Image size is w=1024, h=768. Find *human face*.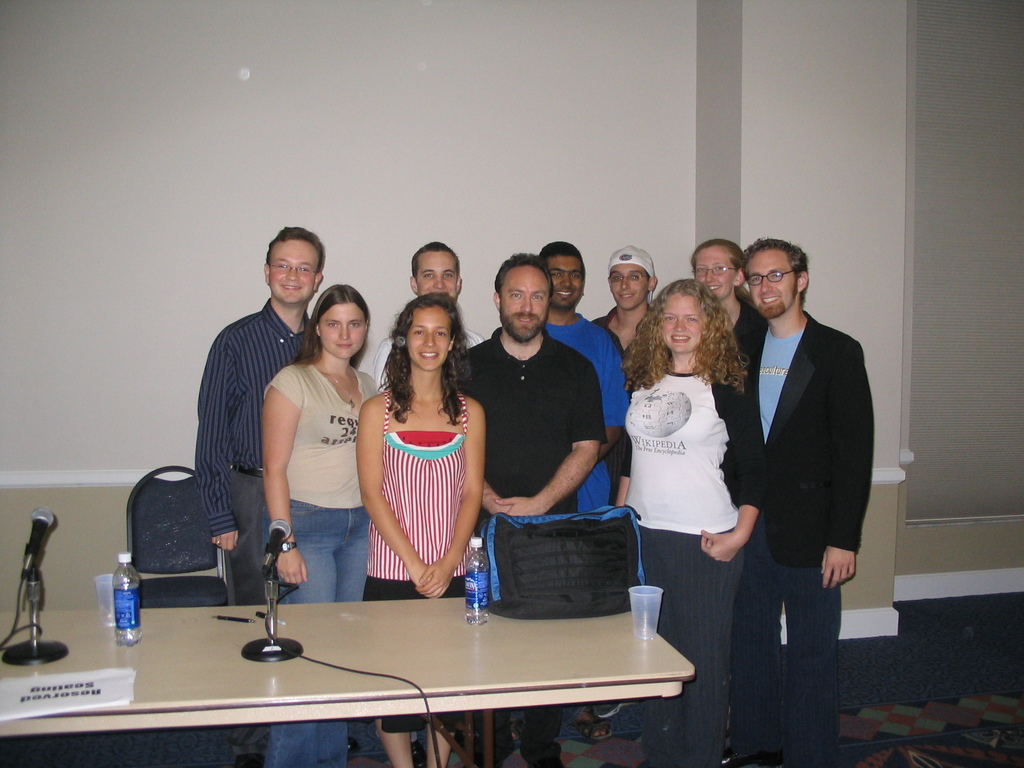
(left=499, top=266, right=546, bottom=342).
